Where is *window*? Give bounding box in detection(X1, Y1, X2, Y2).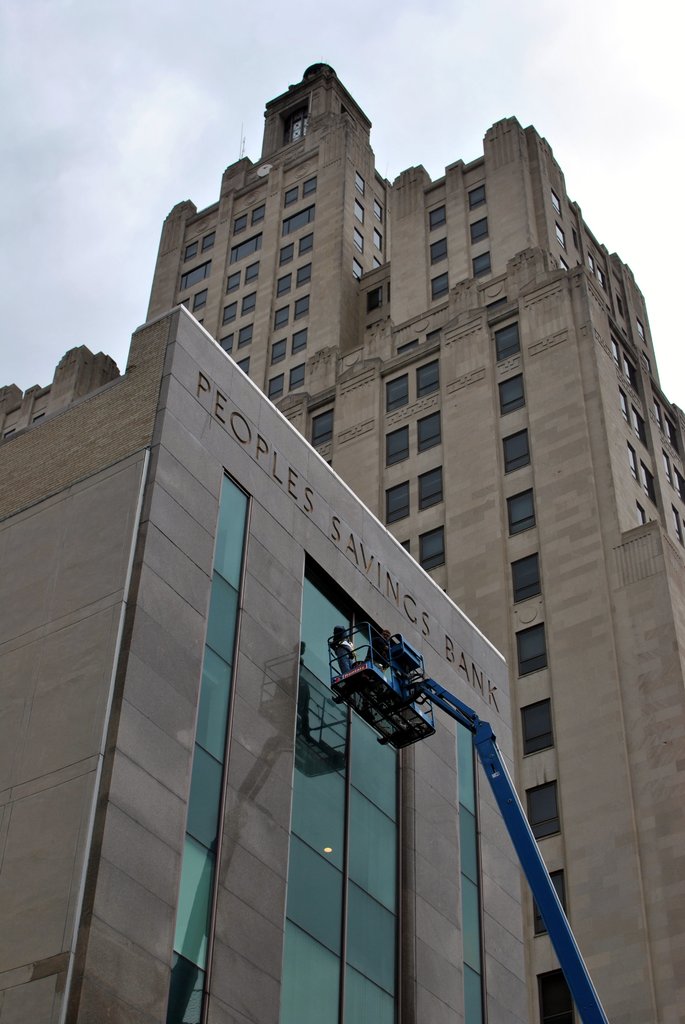
detection(594, 264, 605, 287).
